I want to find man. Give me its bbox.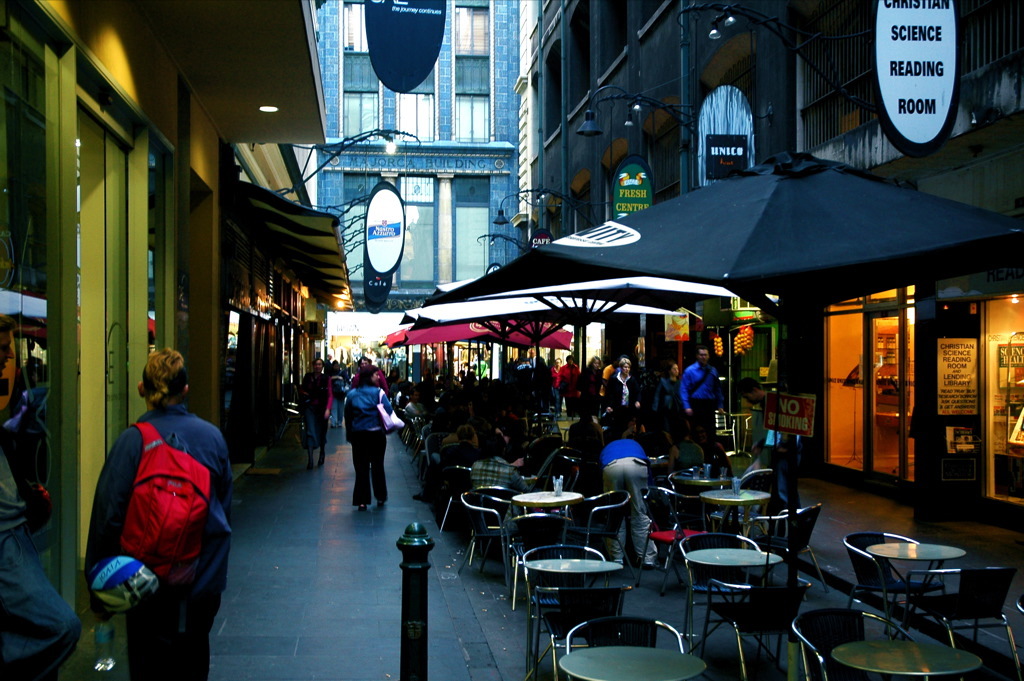
crop(528, 344, 545, 372).
